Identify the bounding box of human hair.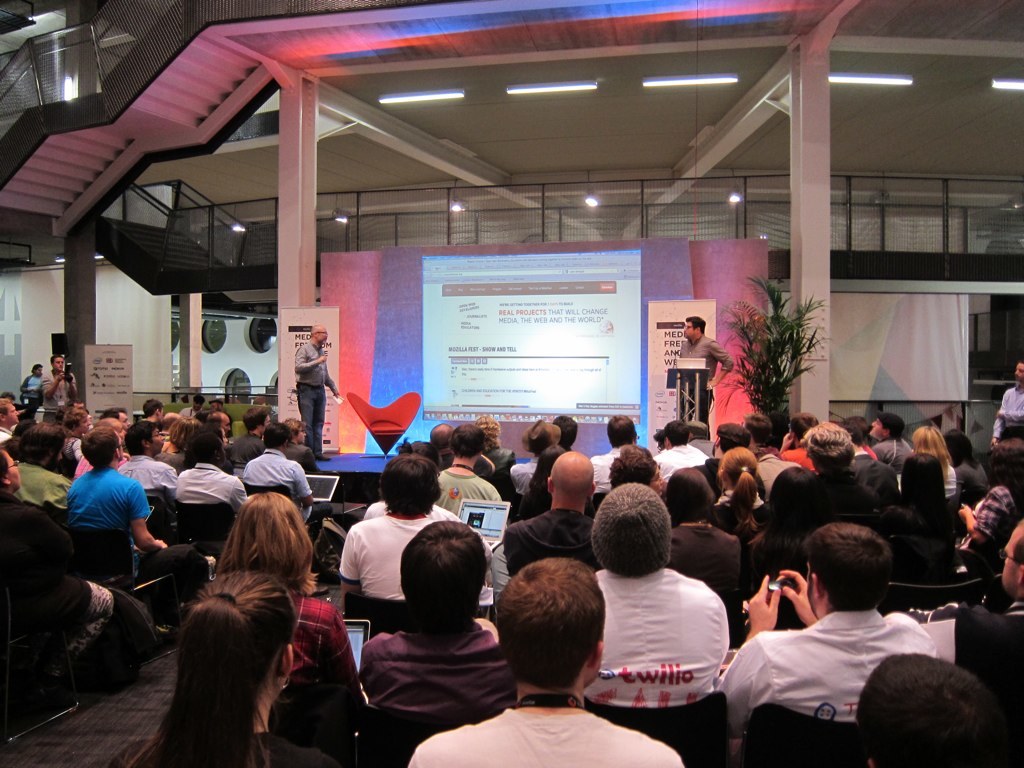
34, 360, 43, 371.
